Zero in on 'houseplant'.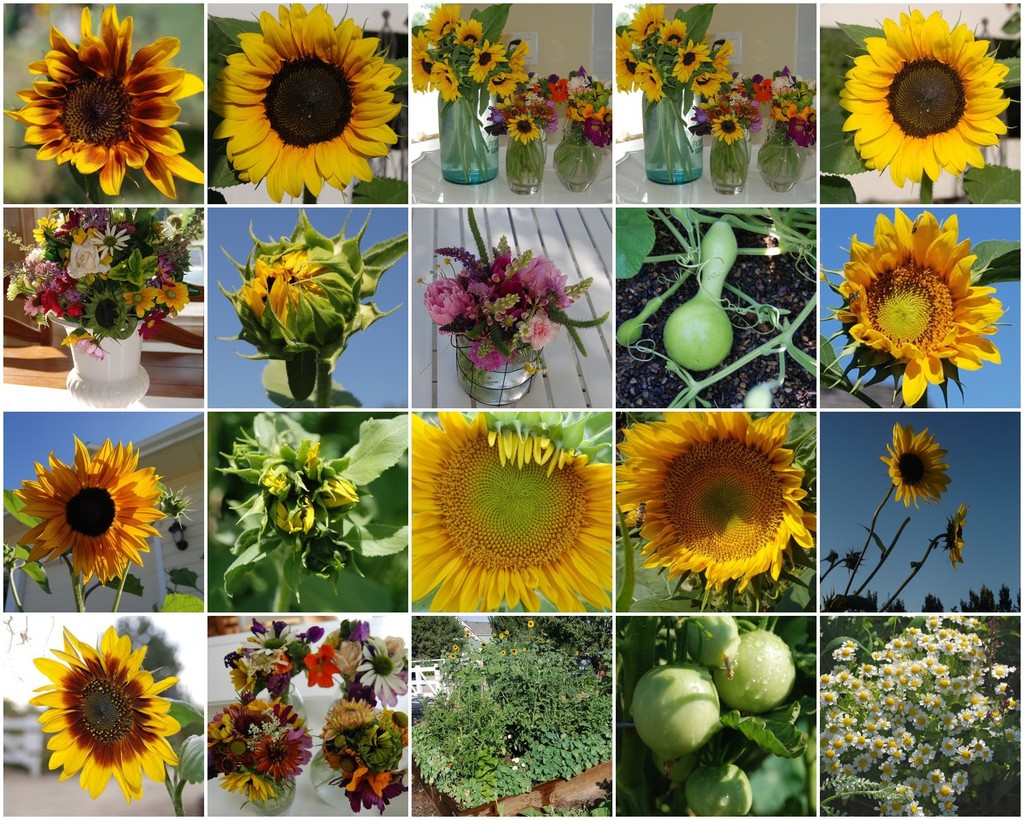
Zeroed in: rect(549, 62, 610, 196).
